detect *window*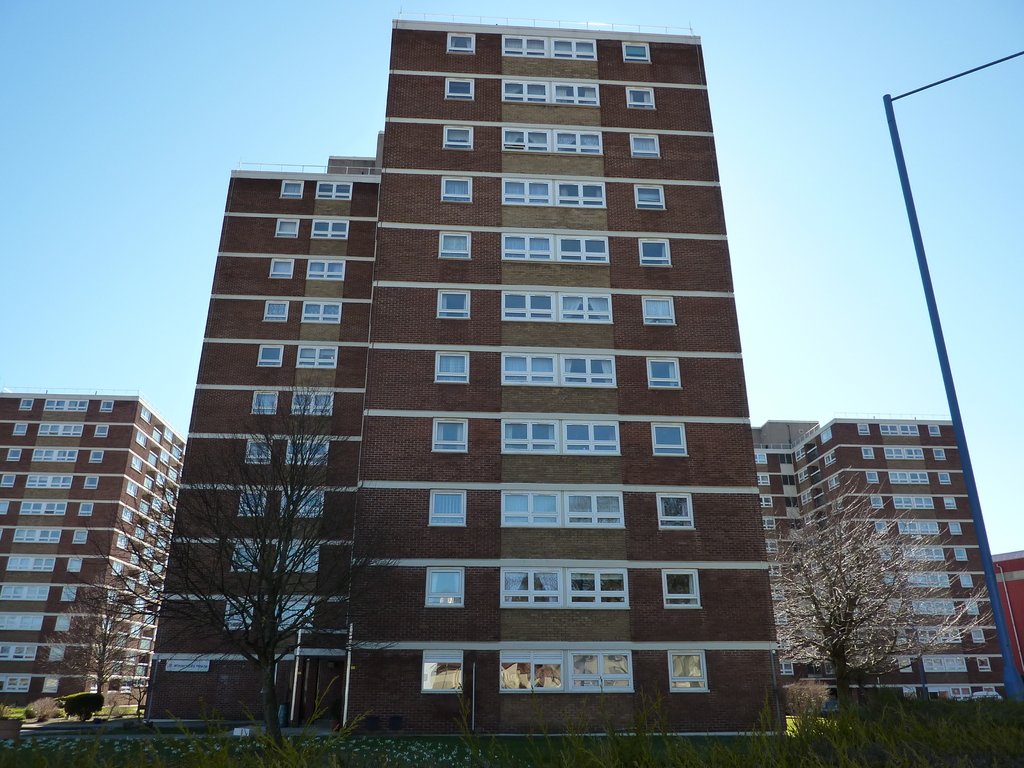
left=505, top=292, right=552, bottom=319
